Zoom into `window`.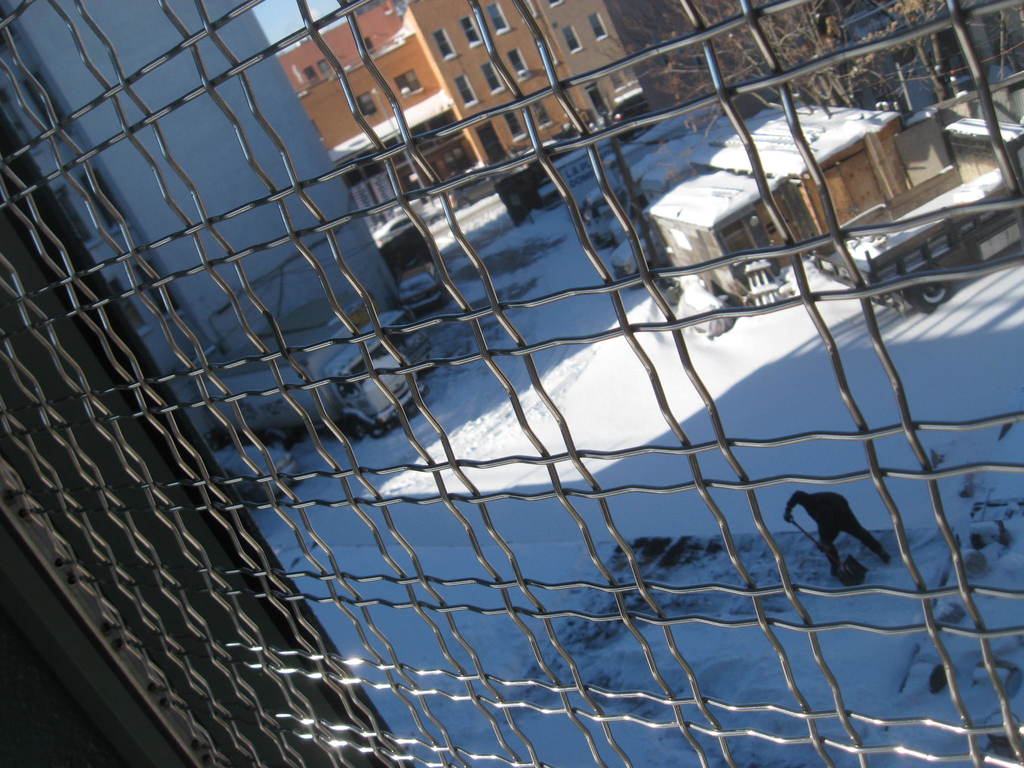
Zoom target: pyautogui.locateOnScreen(317, 61, 330, 78).
